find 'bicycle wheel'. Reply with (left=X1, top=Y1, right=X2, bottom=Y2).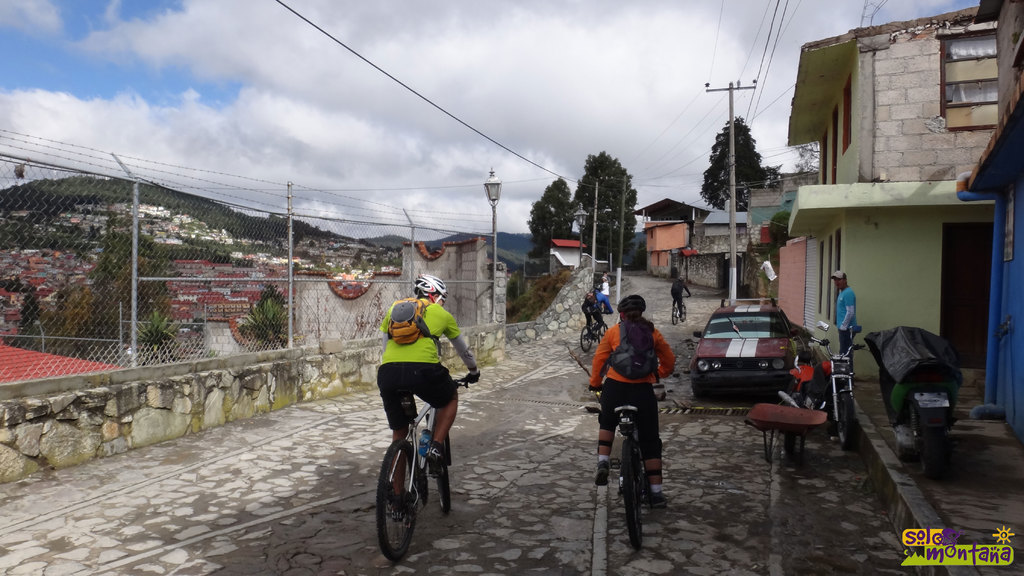
(left=597, top=324, right=609, bottom=344).
